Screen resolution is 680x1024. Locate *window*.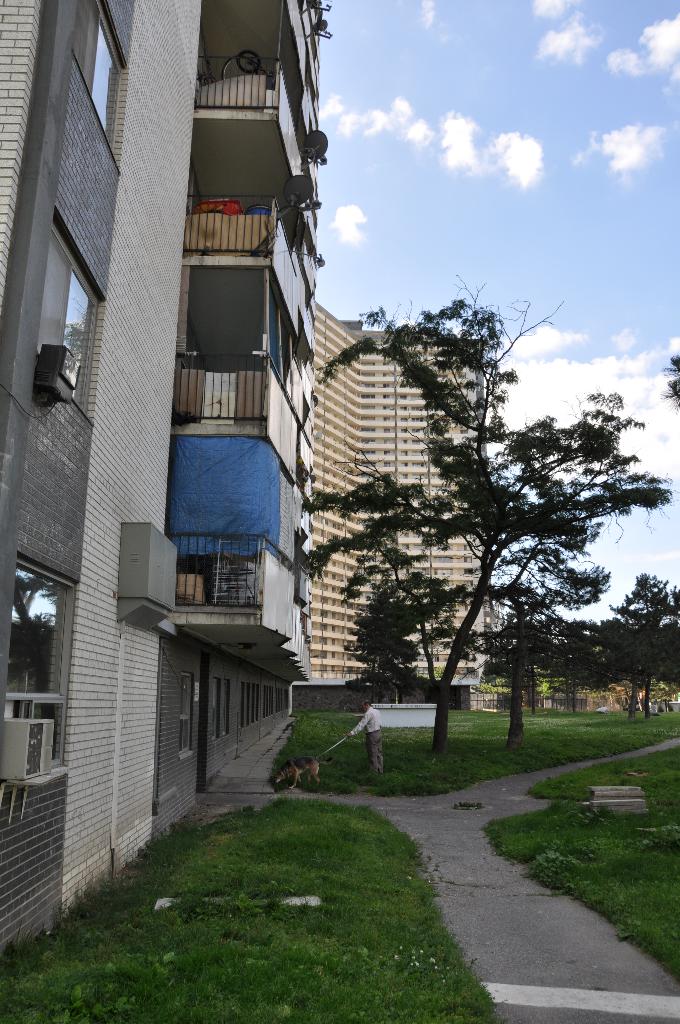
bbox=(12, 555, 76, 695).
